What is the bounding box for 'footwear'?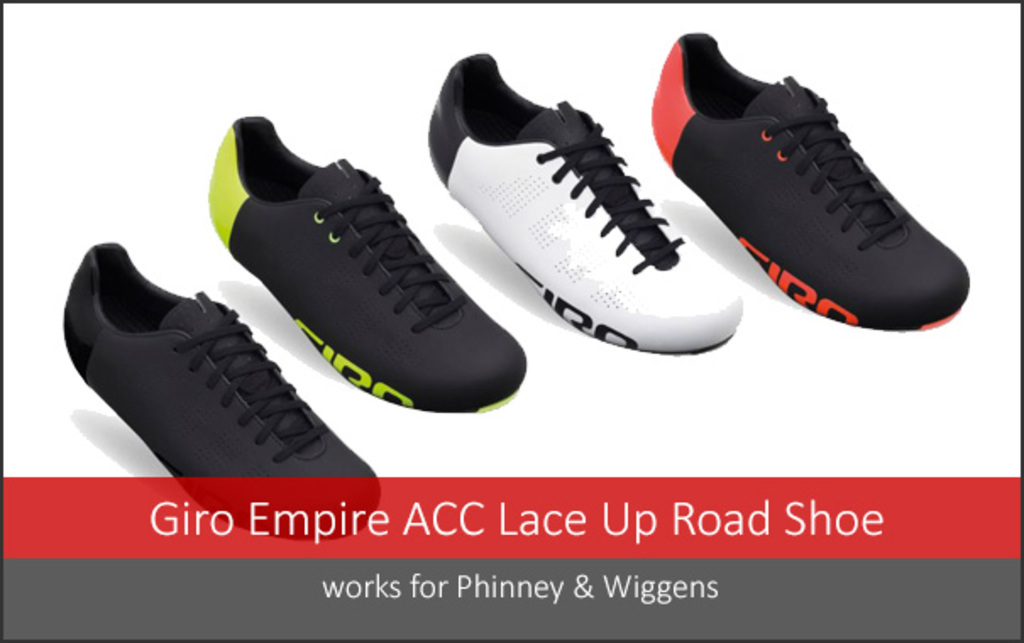
416/47/746/365.
